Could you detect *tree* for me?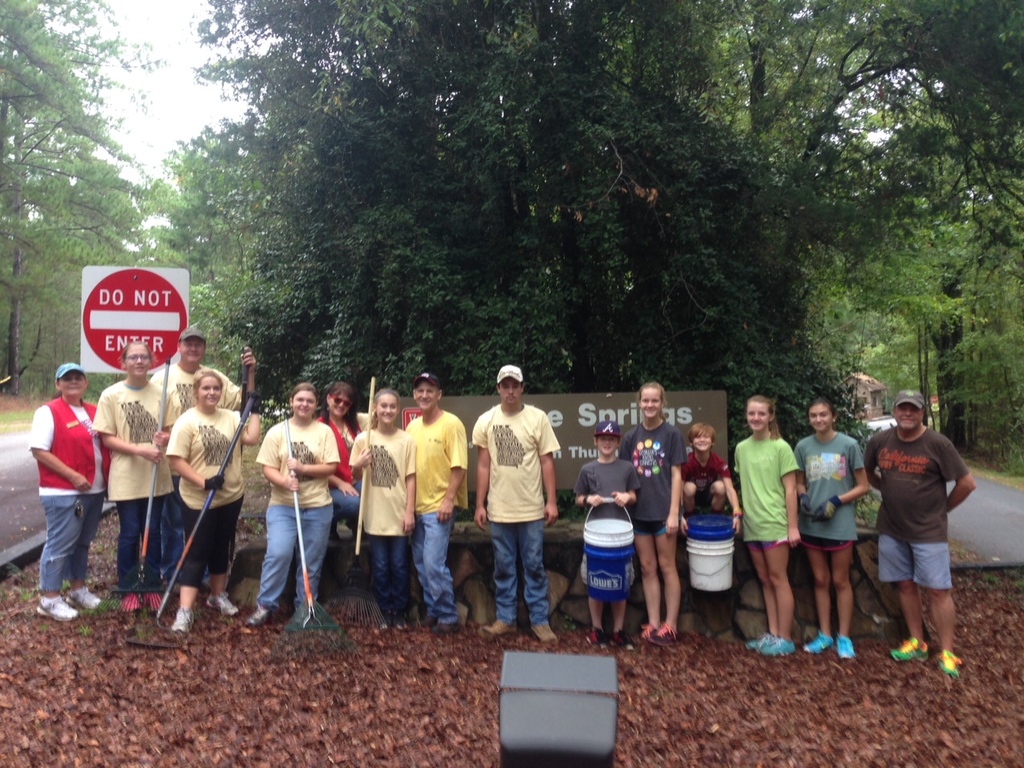
Detection result: bbox=[0, 0, 170, 403].
